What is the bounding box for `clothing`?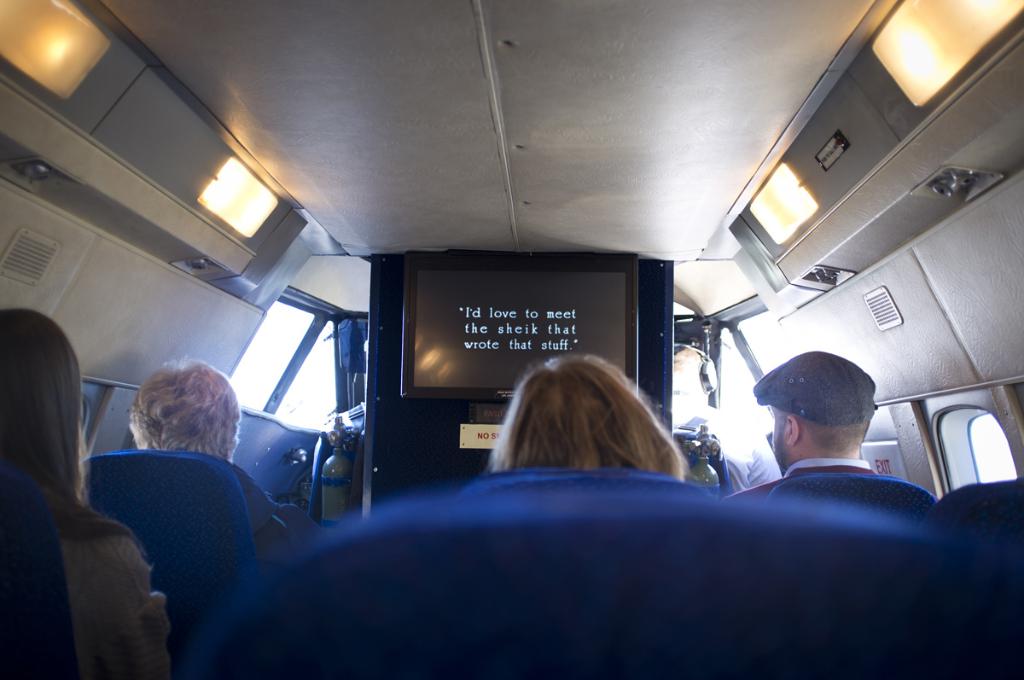
<box>719,448,878,500</box>.
